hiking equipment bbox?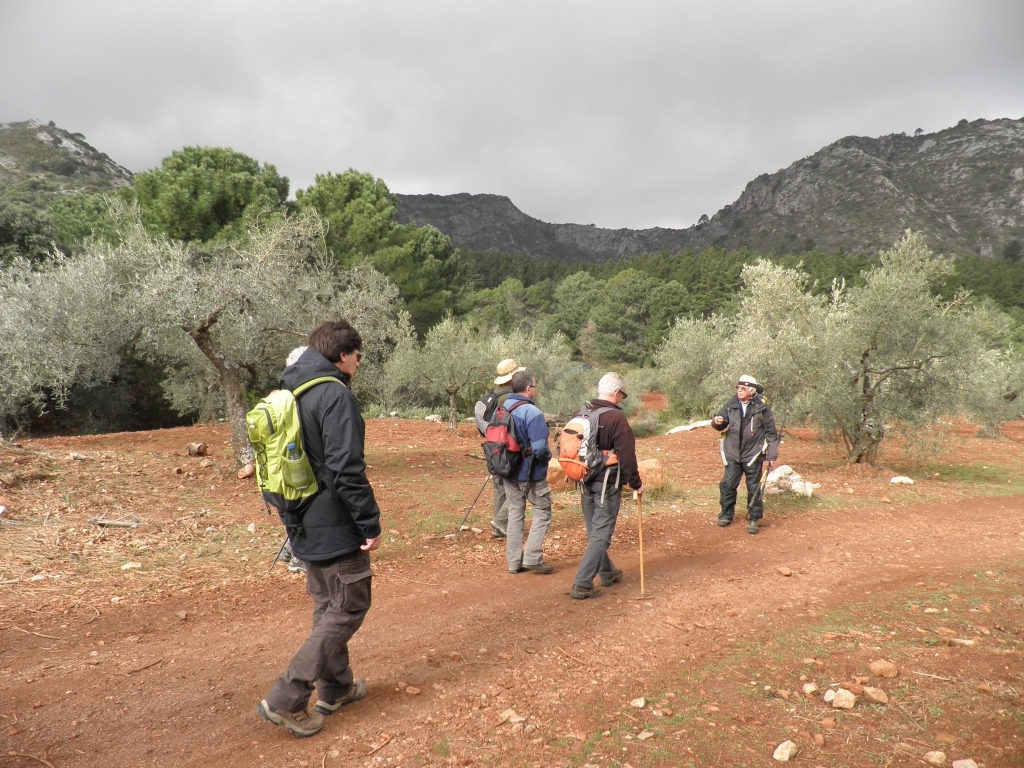
(left=243, top=370, right=354, bottom=576)
